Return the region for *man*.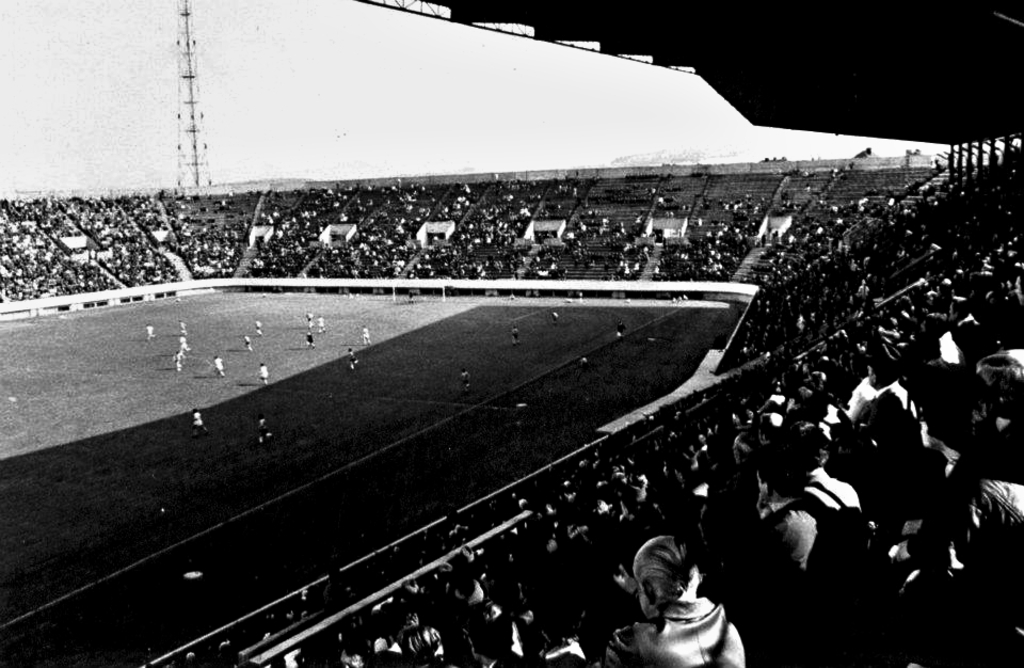
[left=306, top=314, right=317, bottom=331].
